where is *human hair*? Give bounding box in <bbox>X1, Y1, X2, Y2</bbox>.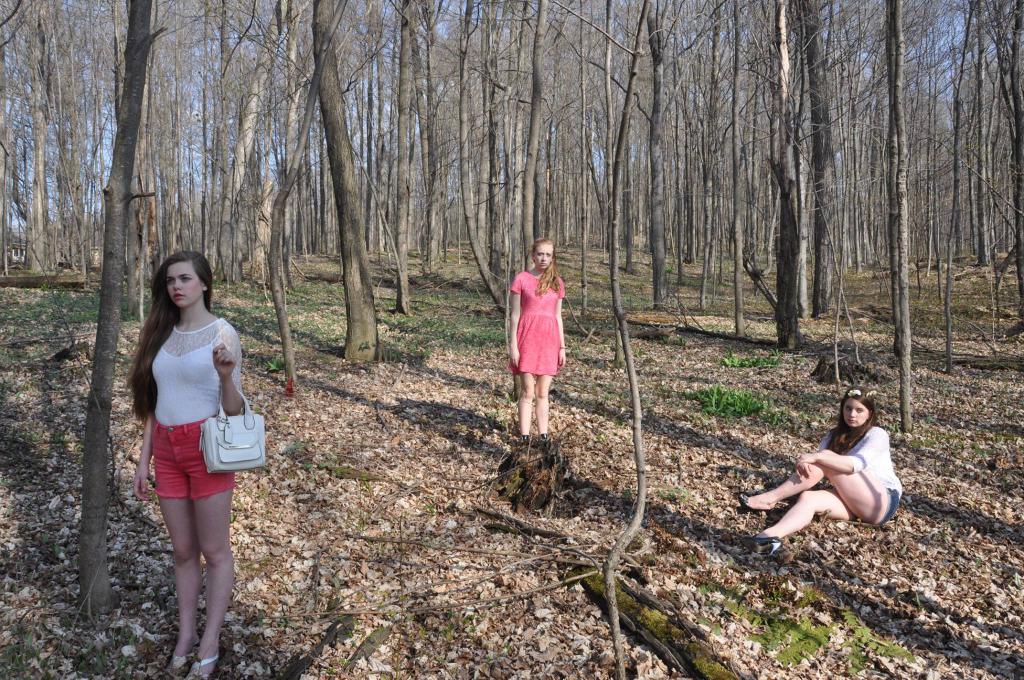
<bbox>823, 383, 878, 454</bbox>.
